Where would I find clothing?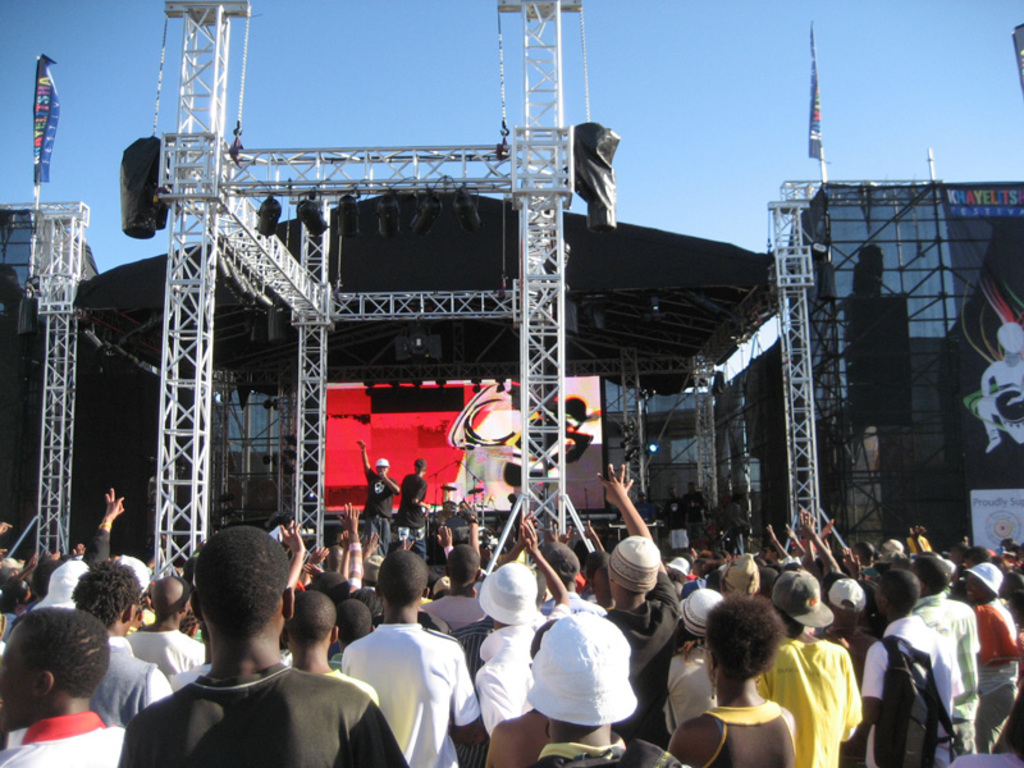
At Rect(397, 472, 426, 539).
